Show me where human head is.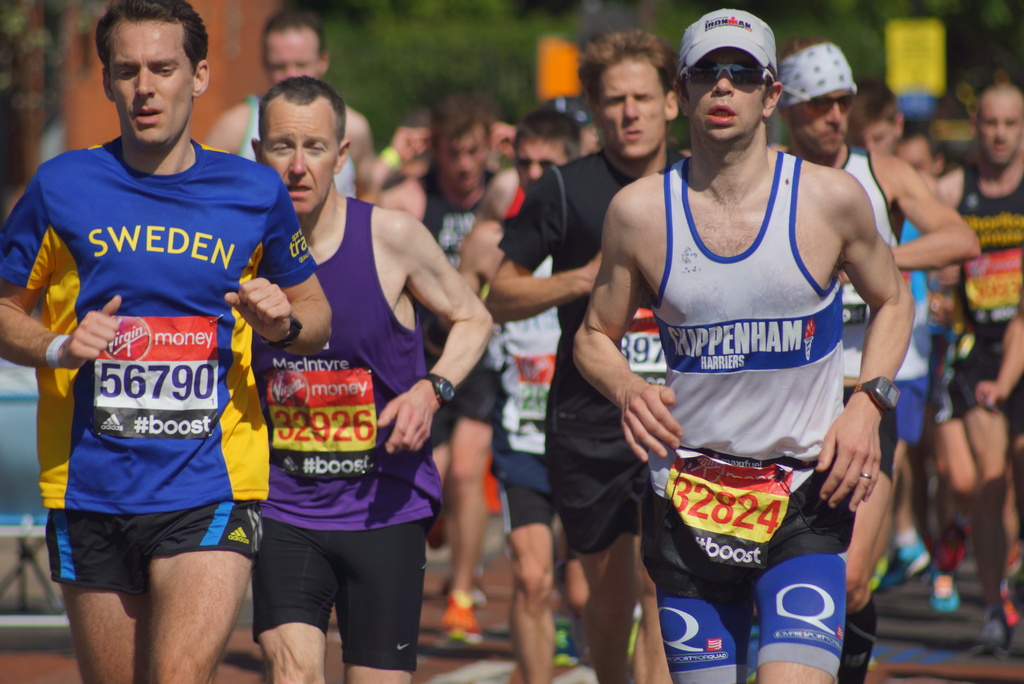
human head is at left=260, top=7, right=329, bottom=91.
